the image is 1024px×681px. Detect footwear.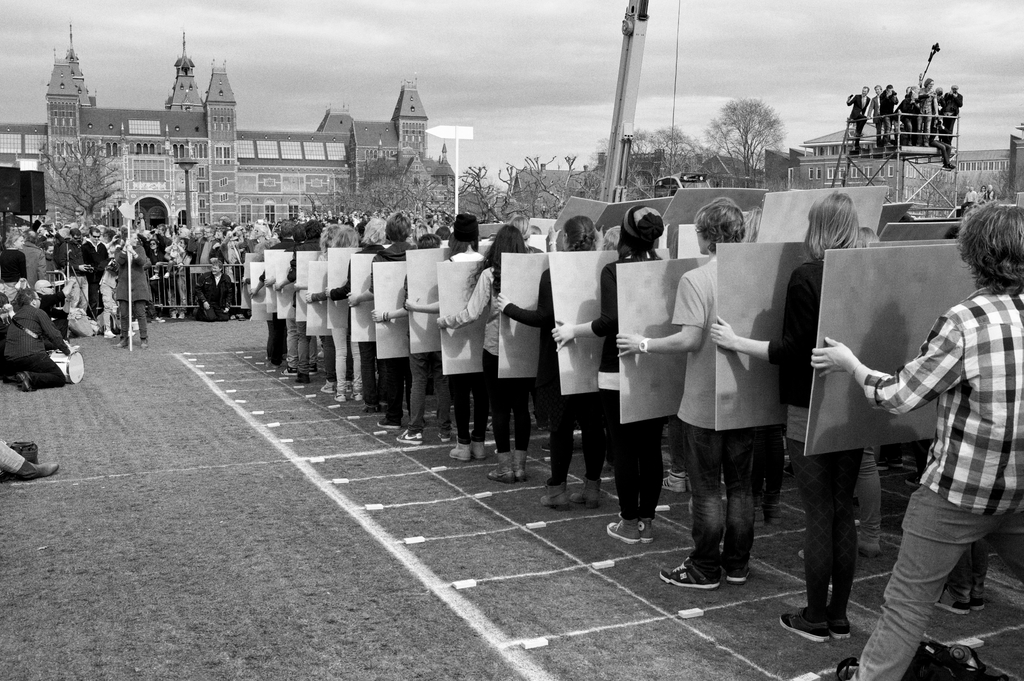
Detection: pyautogui.locateOnScreen(142, 335, 147, 348).
